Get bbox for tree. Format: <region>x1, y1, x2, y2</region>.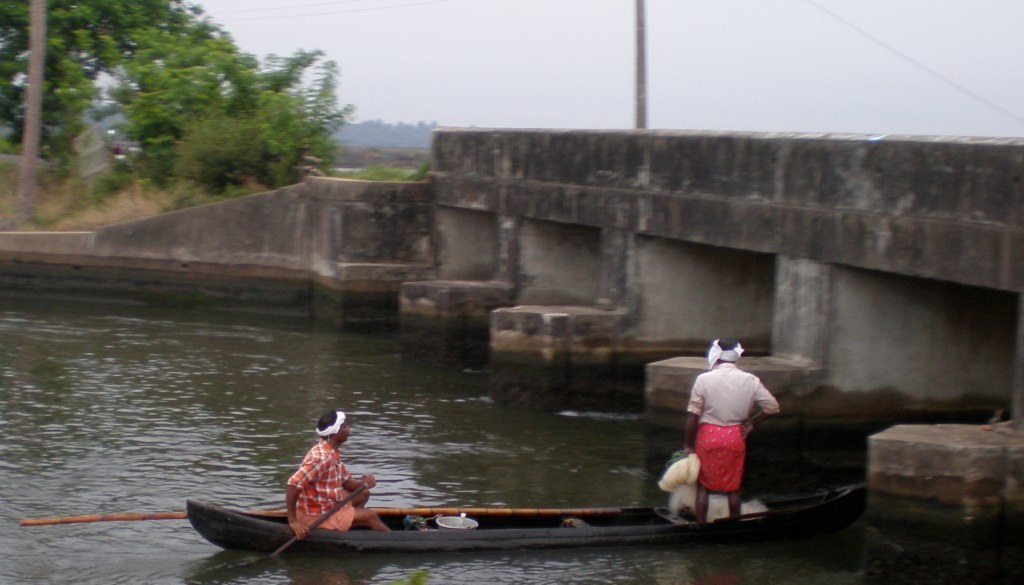
<region>0, 0, 114, 208</region>.
